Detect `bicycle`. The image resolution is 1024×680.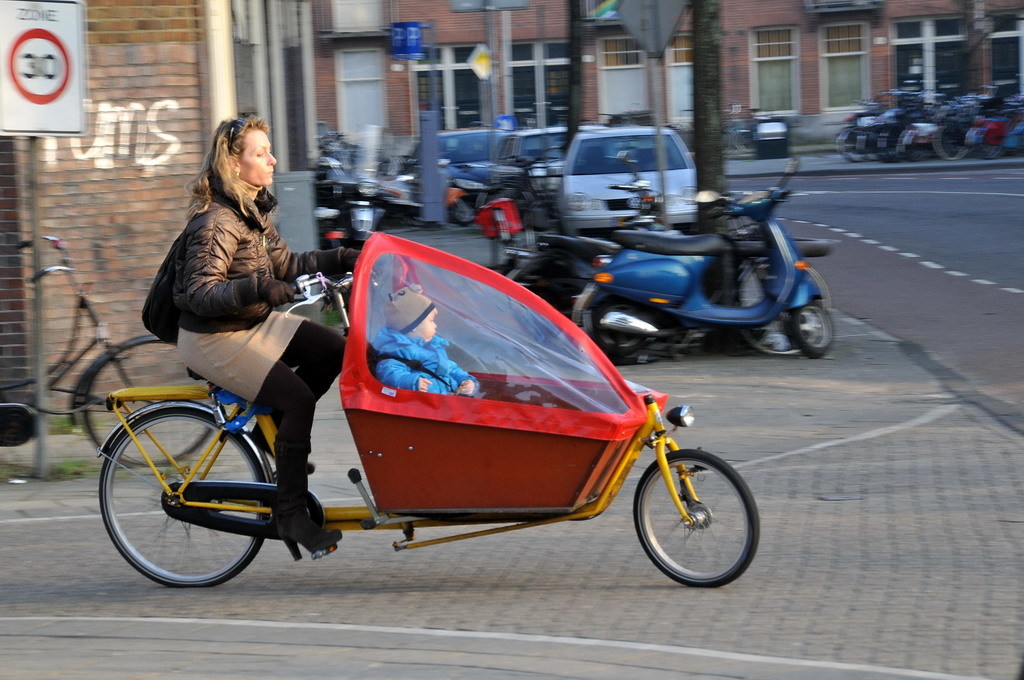
Rect(96, 230, 761, 587).
